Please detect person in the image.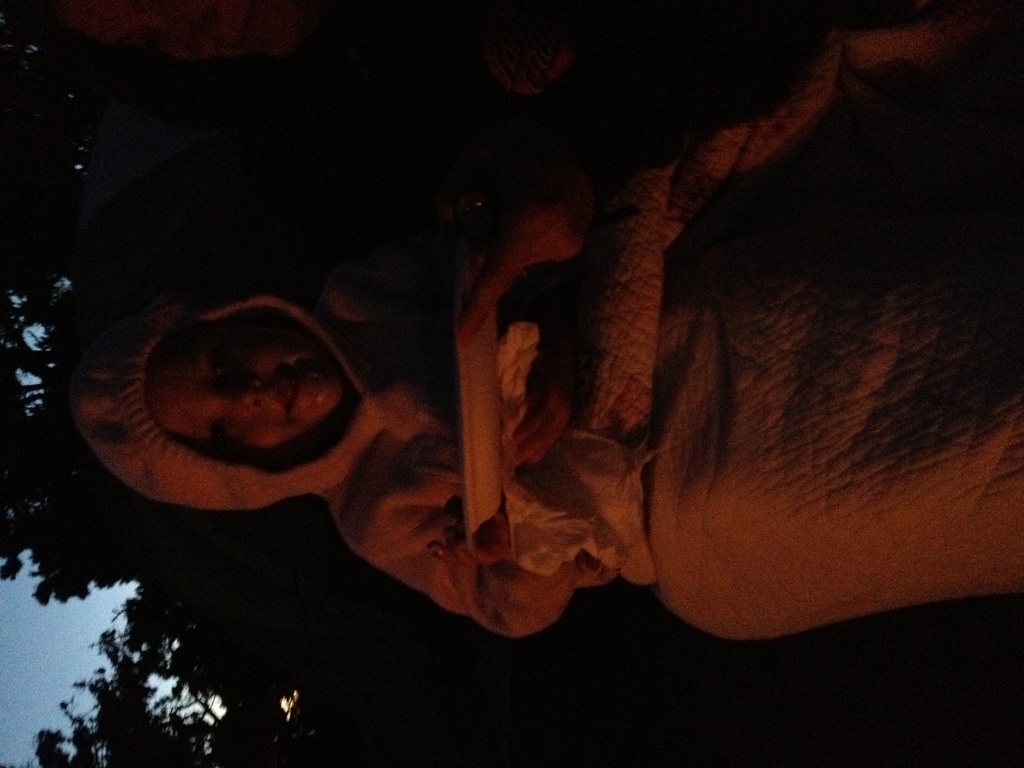
<region>124, 78, 971, 729</region>.
